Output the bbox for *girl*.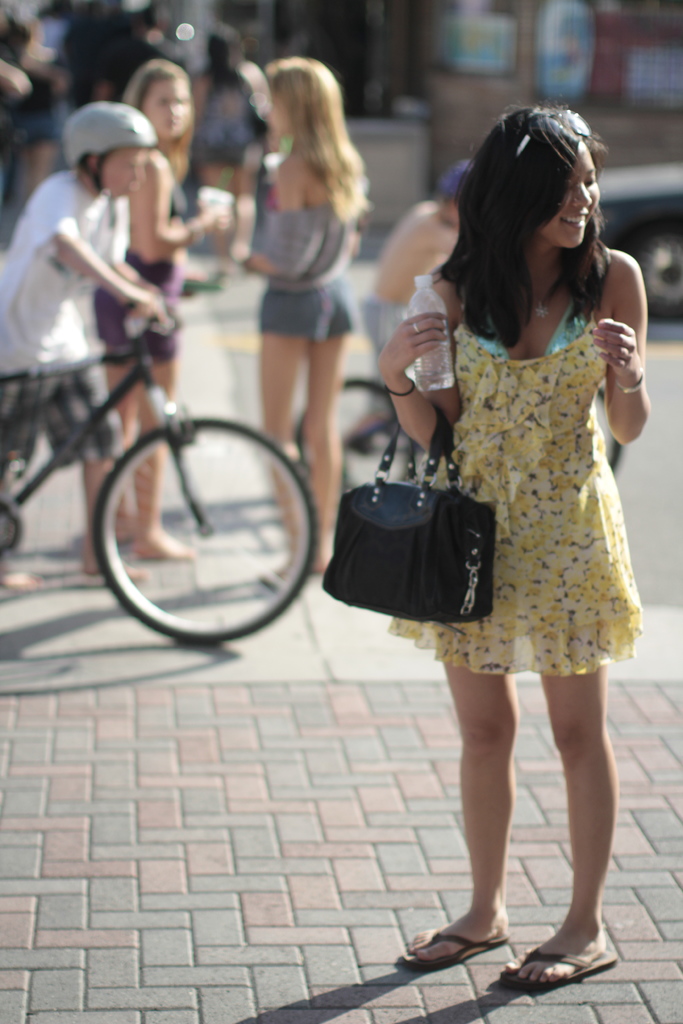
BBox(95, 58, 232, 559).
